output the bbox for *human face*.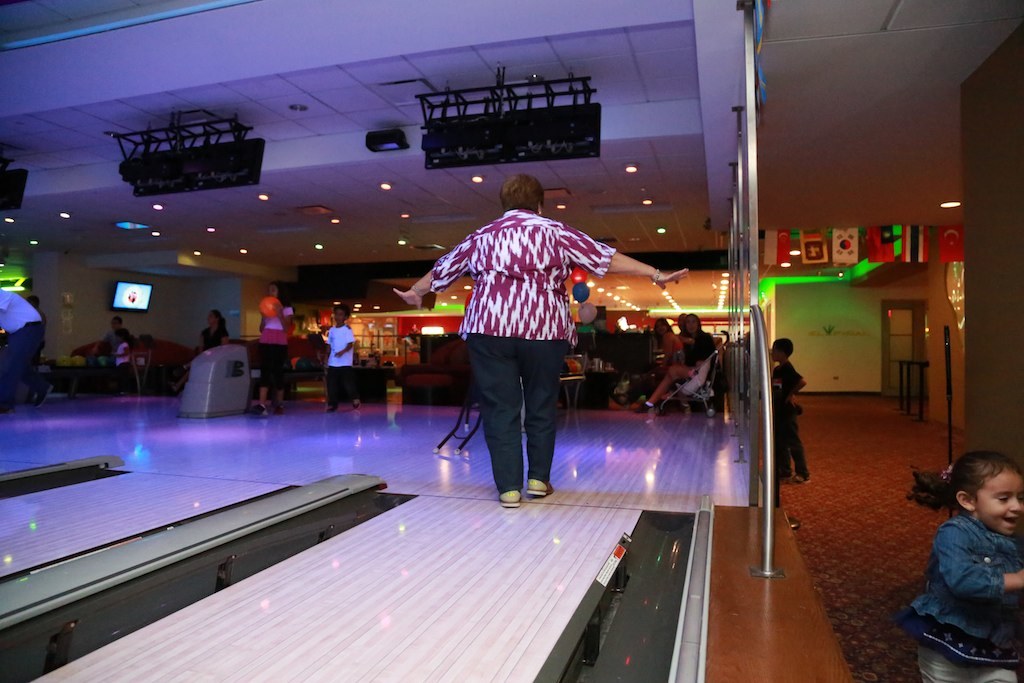
974, 469, 1023, 534.
